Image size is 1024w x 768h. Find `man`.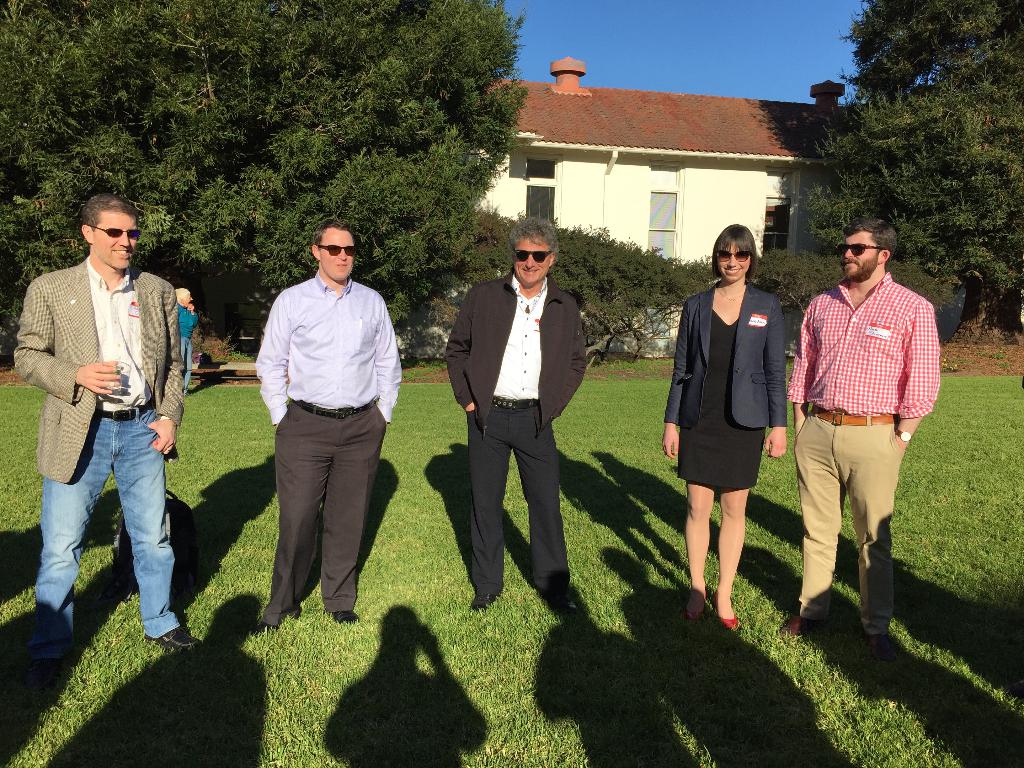
pyautogui.locateOnScreen(444, 214, 583, 614).
